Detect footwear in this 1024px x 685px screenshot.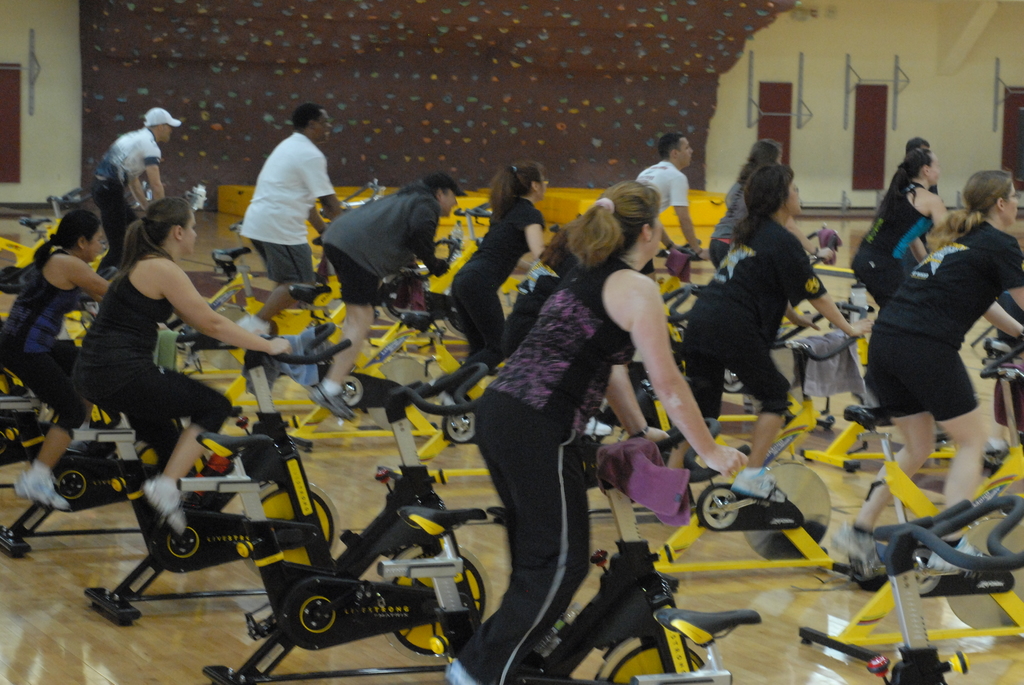
Detection: bbox=[14, 466, 71, 507].
